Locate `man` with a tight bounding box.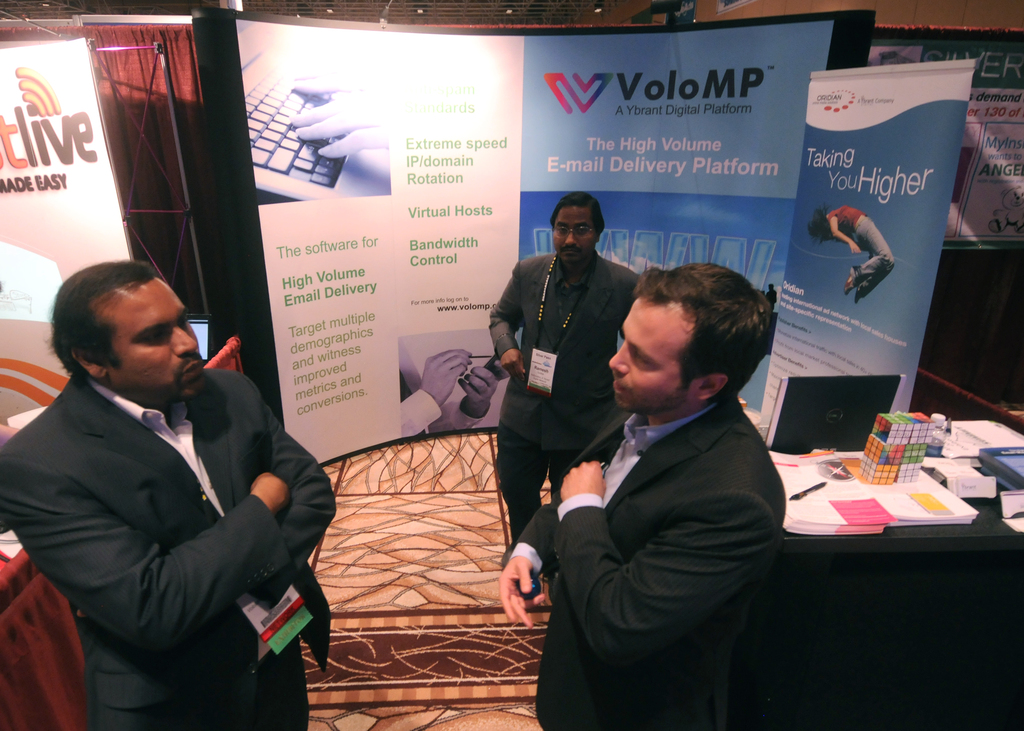
bbox=[487, 191, 675, 602].
